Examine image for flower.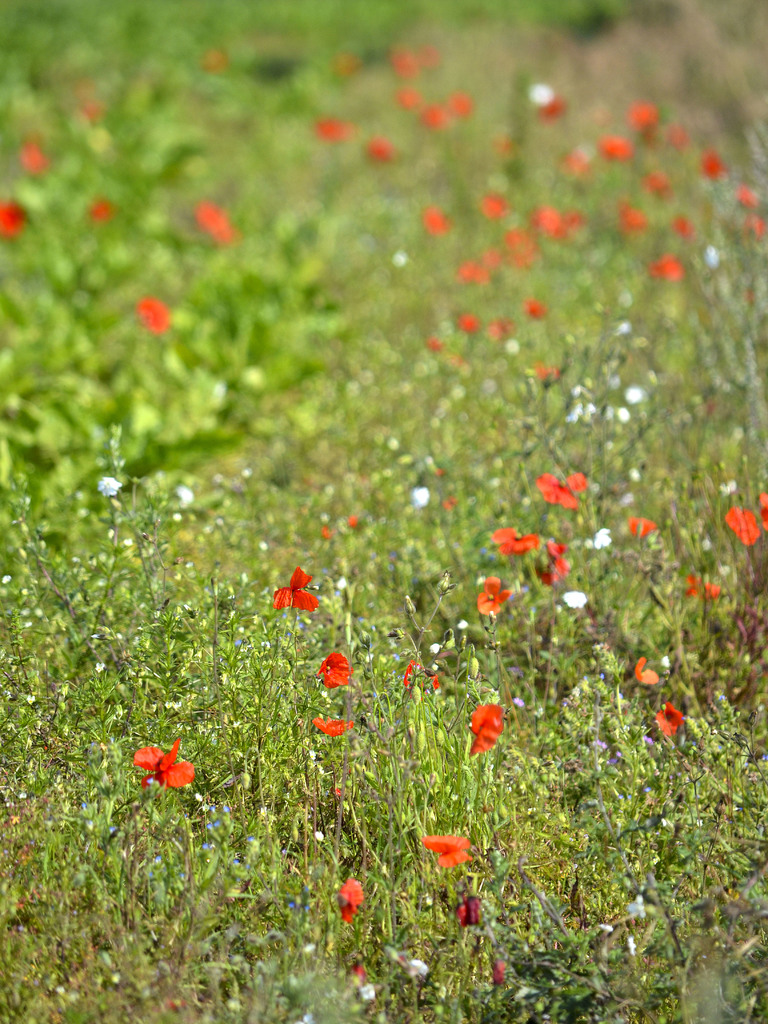
Examination result: [359,133,394,158].
